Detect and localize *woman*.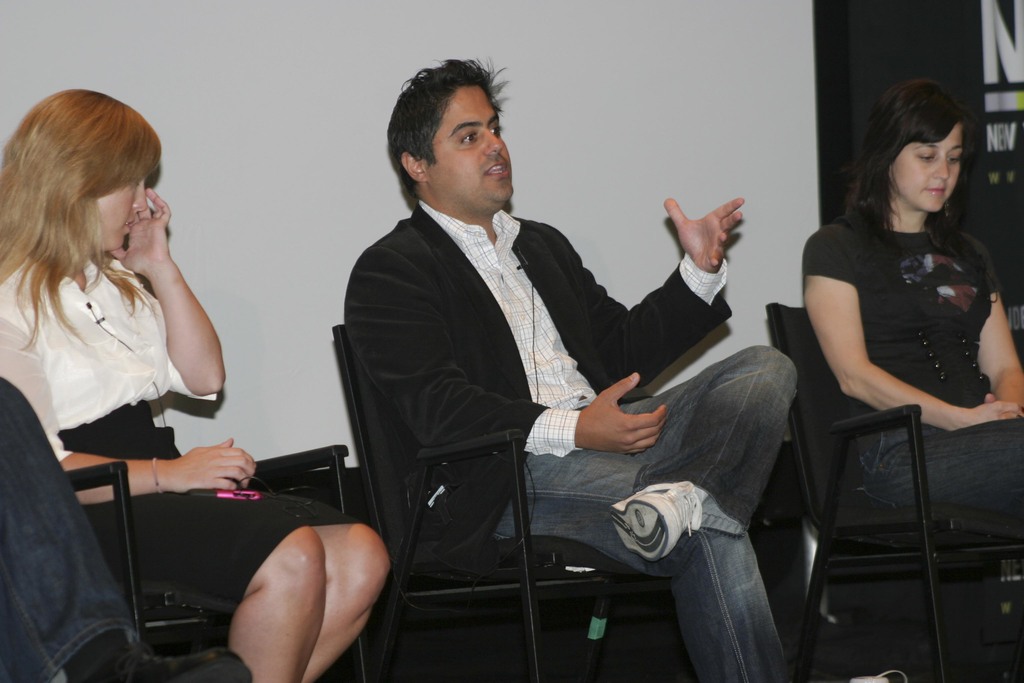
Localized at [793,67,1023,545].
